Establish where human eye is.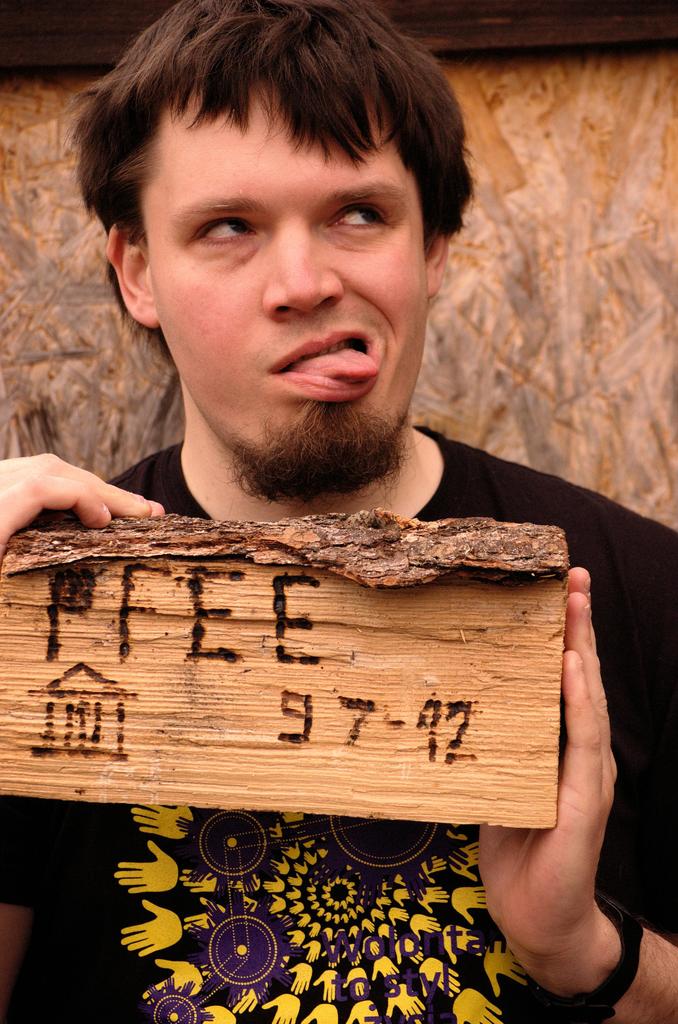
Established at x1=184, y1=212, x2=265, y2=252.
